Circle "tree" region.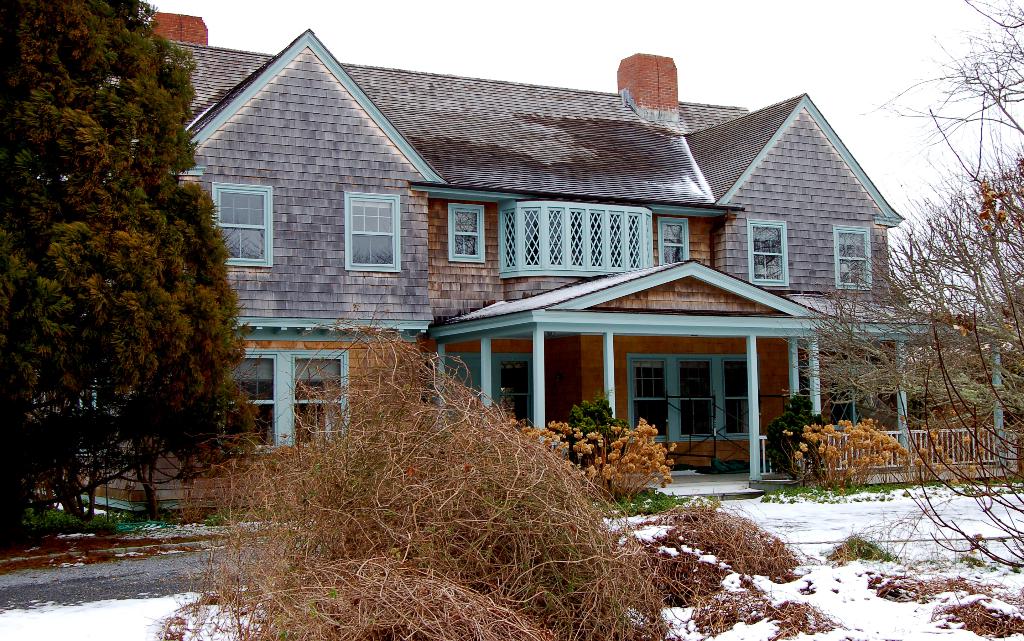
Region: {"x1": 780, "y1": 0, "x2": 1023, "y2": 588}.
